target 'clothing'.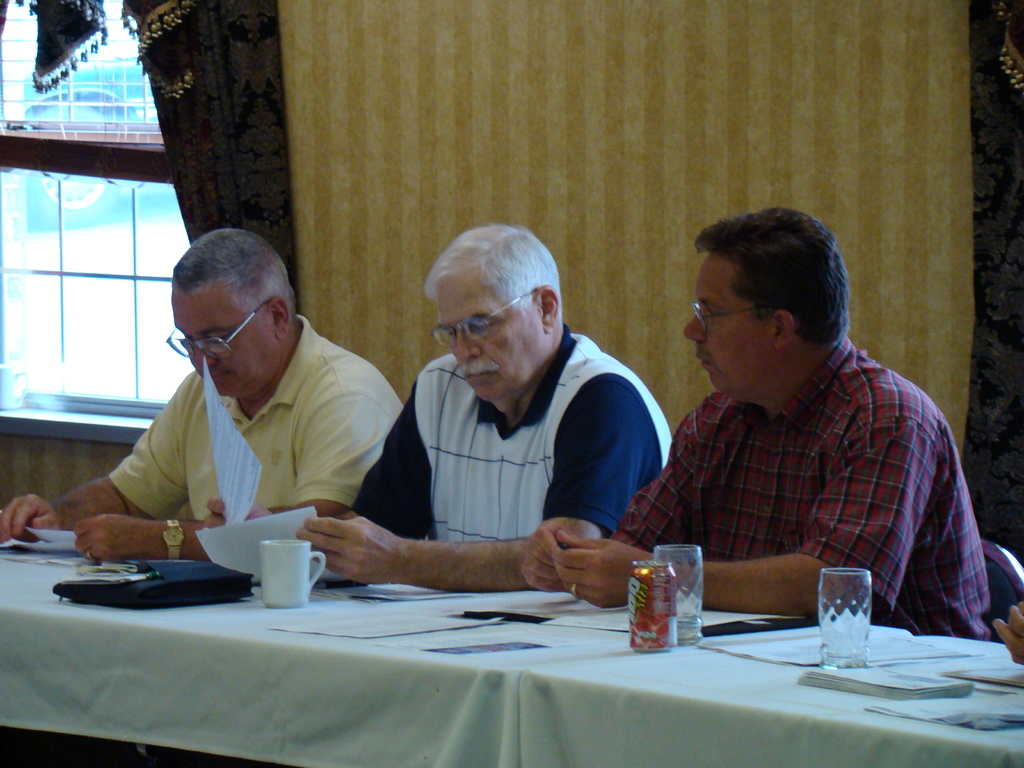
Target region: select_region(346, 324, 674, 544).
